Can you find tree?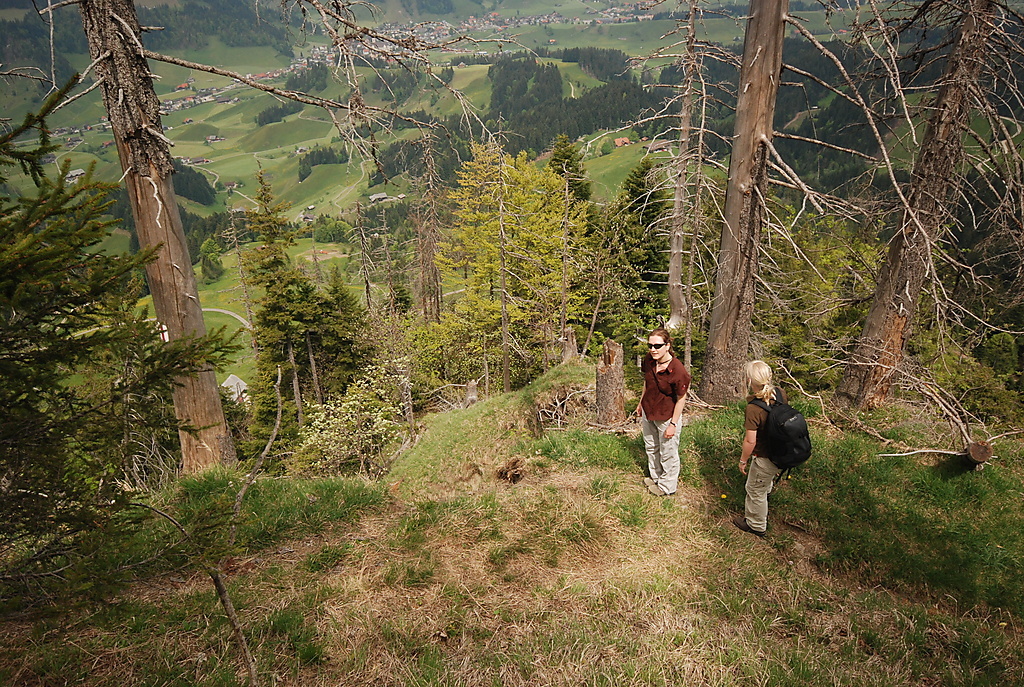
Yes, bounding box: Rect(0, 63, 243, 651).
